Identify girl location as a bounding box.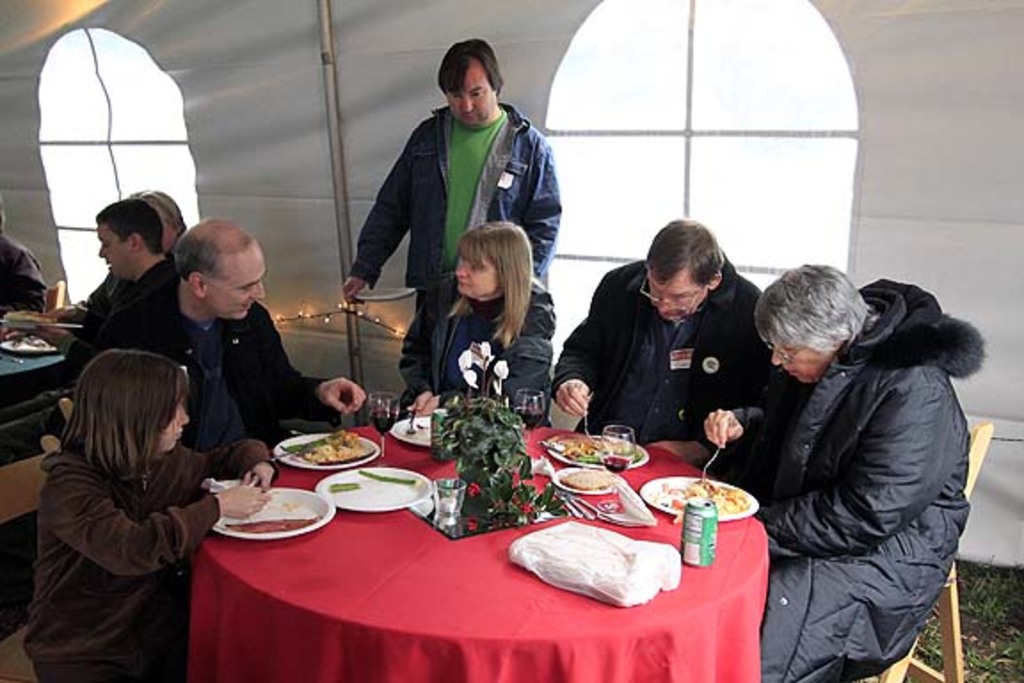
x1=20, y1=347, x2=277, y2=679.
